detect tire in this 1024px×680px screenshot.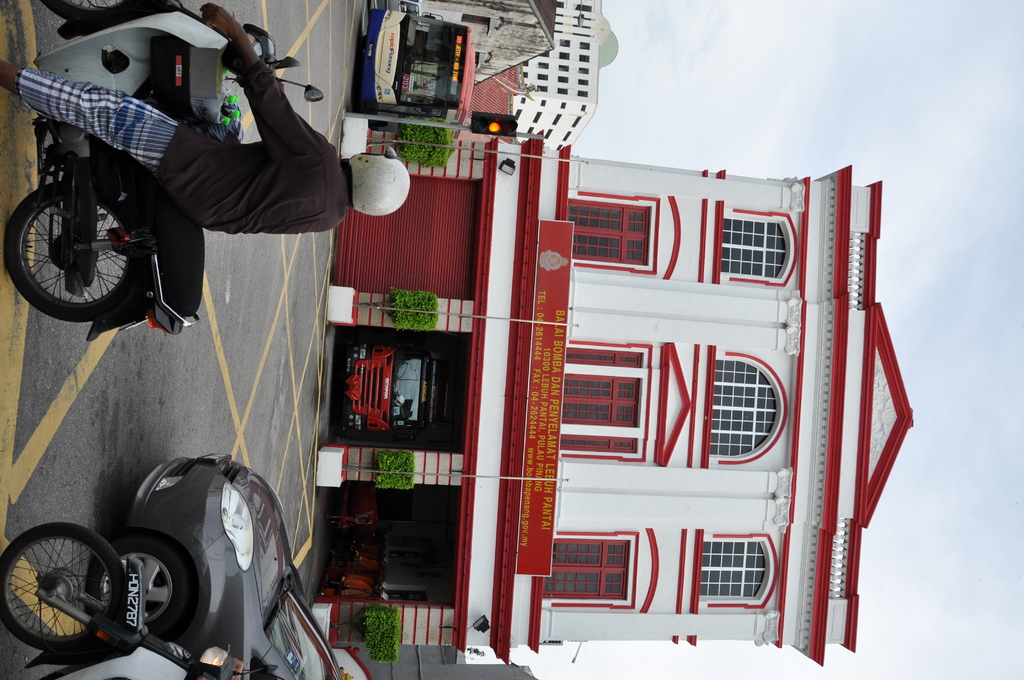
Detection: 10, 149, 156, 327.
